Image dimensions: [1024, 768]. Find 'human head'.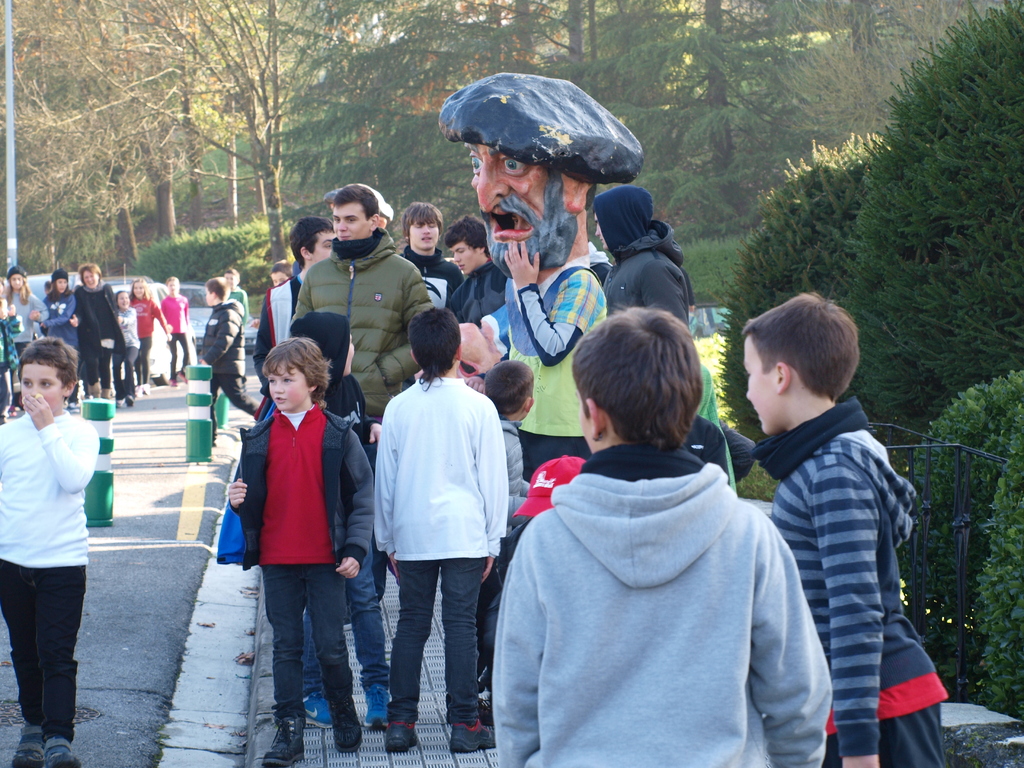
(17, 338, 82, 415).
